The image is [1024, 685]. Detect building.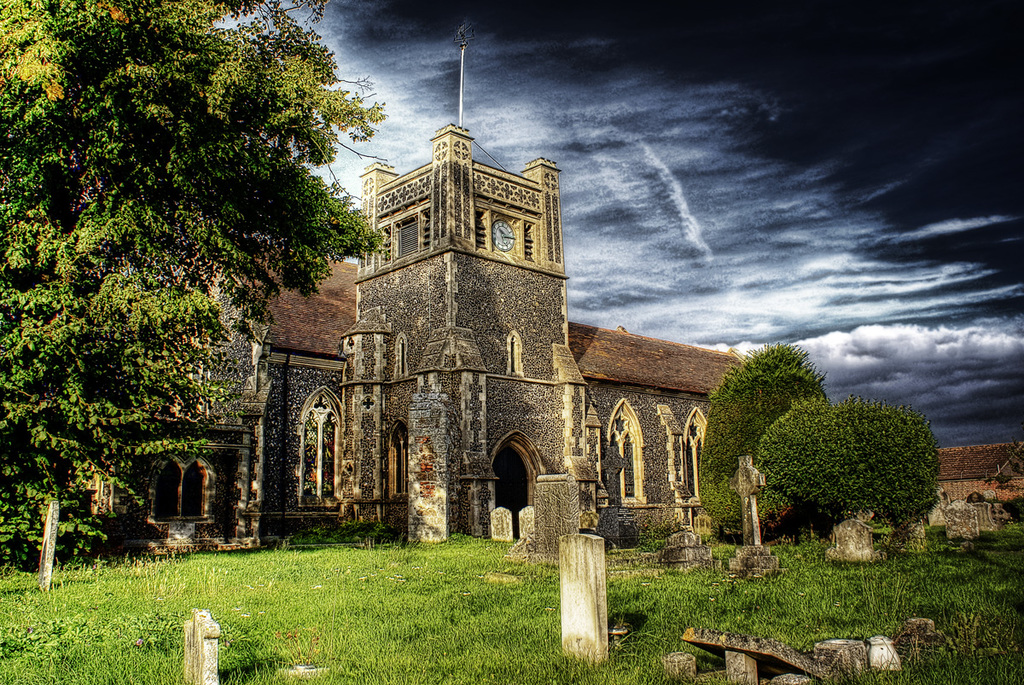
Detection: [x1=79, y1=122, x2=741, y2=560].
